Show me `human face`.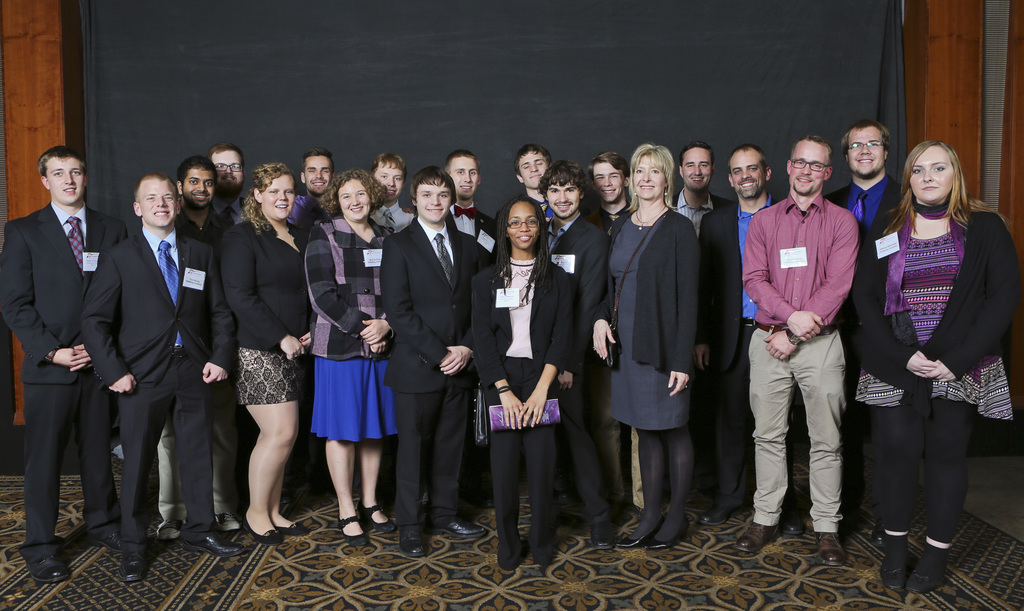
`human face` is here: box(304, 154, 333, 194).
